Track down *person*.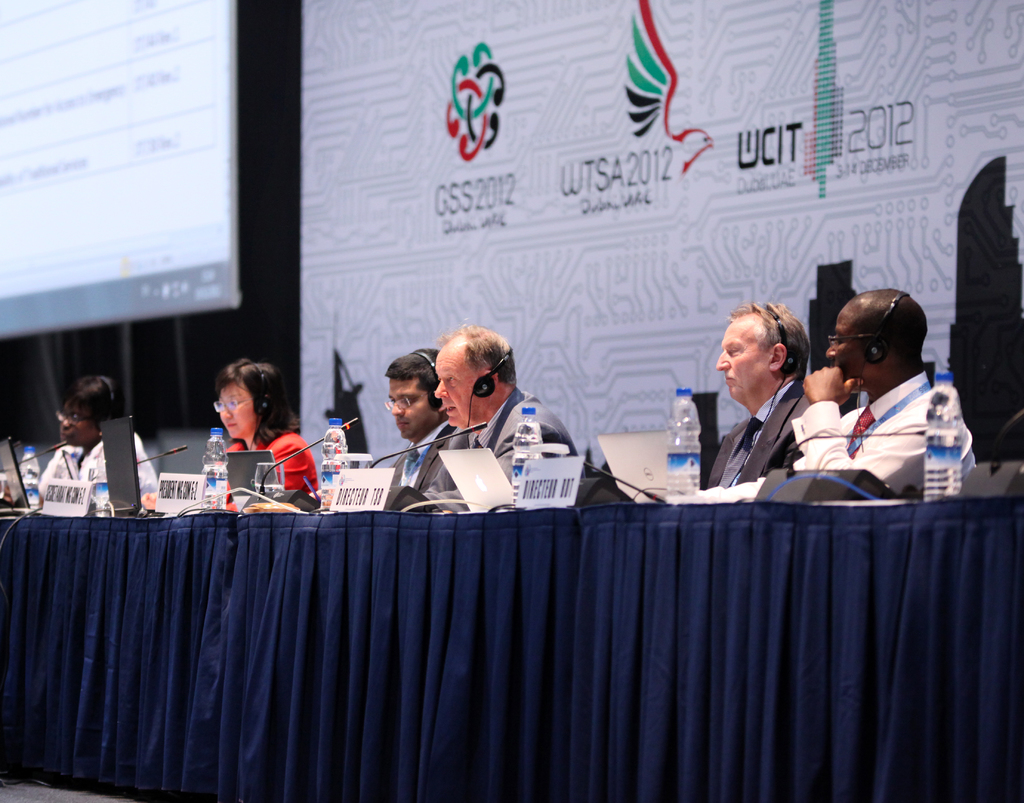
Tracked to 444,328,625,518.
